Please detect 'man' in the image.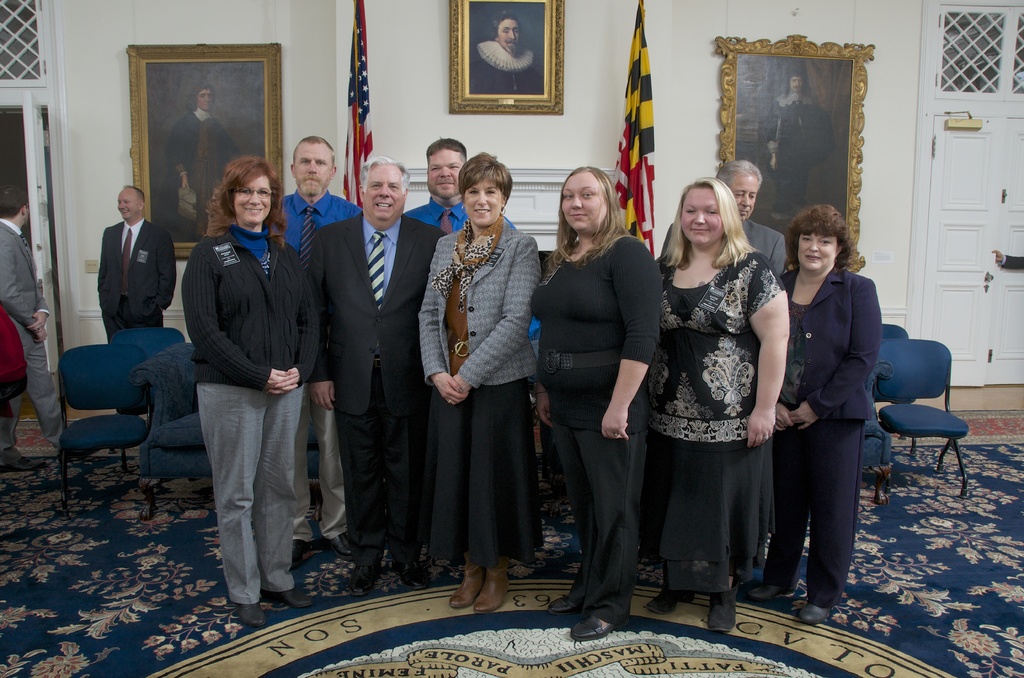
select_region(280, 133, 363, 265).
